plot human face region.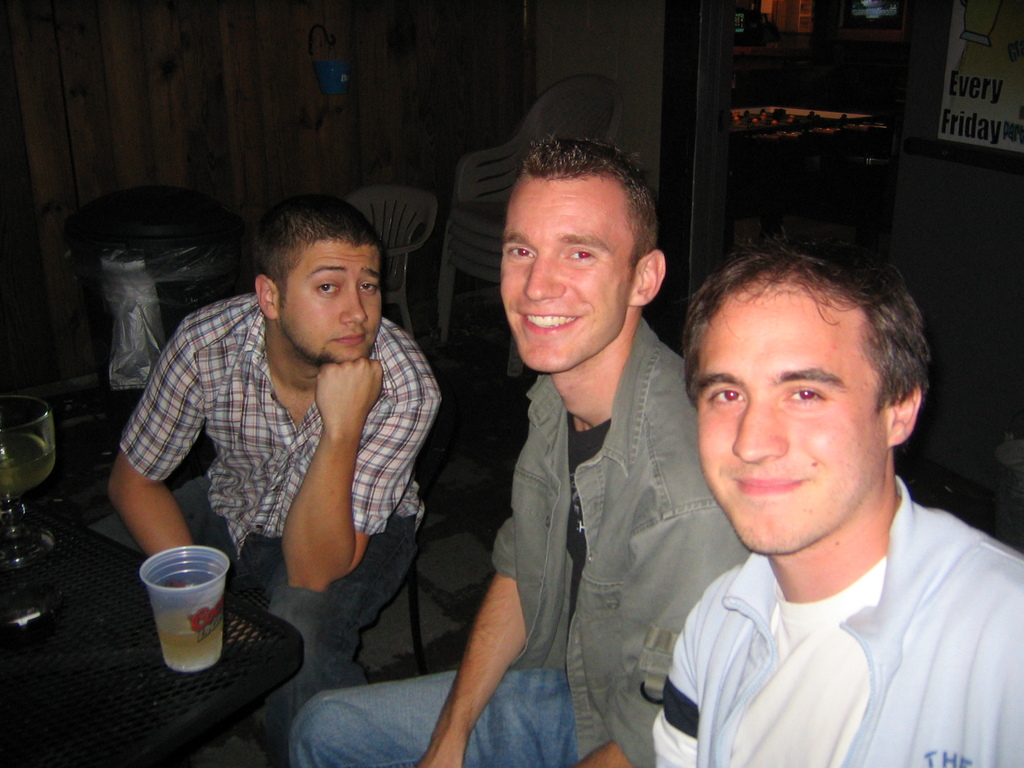
Plotted at bbox(280, 237, 382, 361).
